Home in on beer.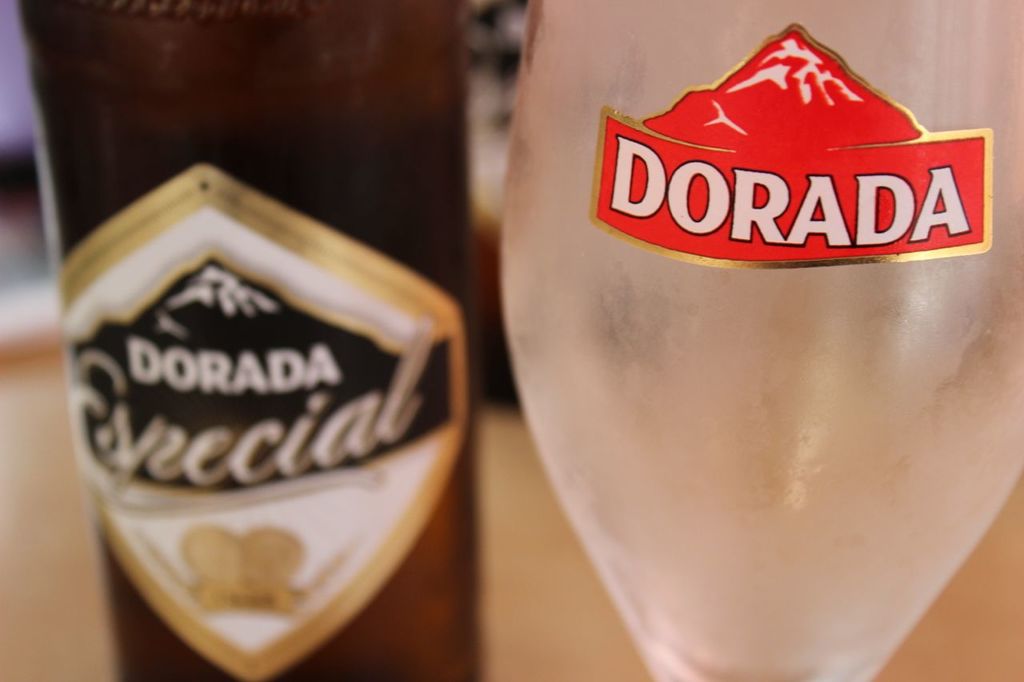
Homed in at 28:0:518:681.
